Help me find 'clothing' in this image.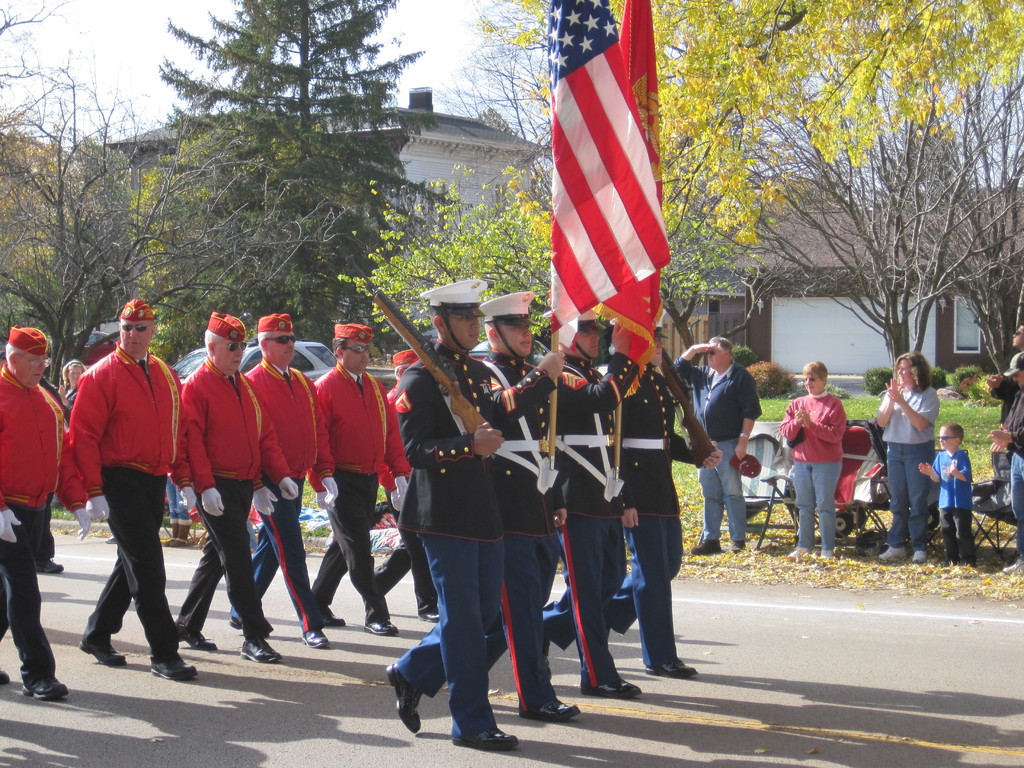
Found it: bbox(399, 338, 516, 741).
